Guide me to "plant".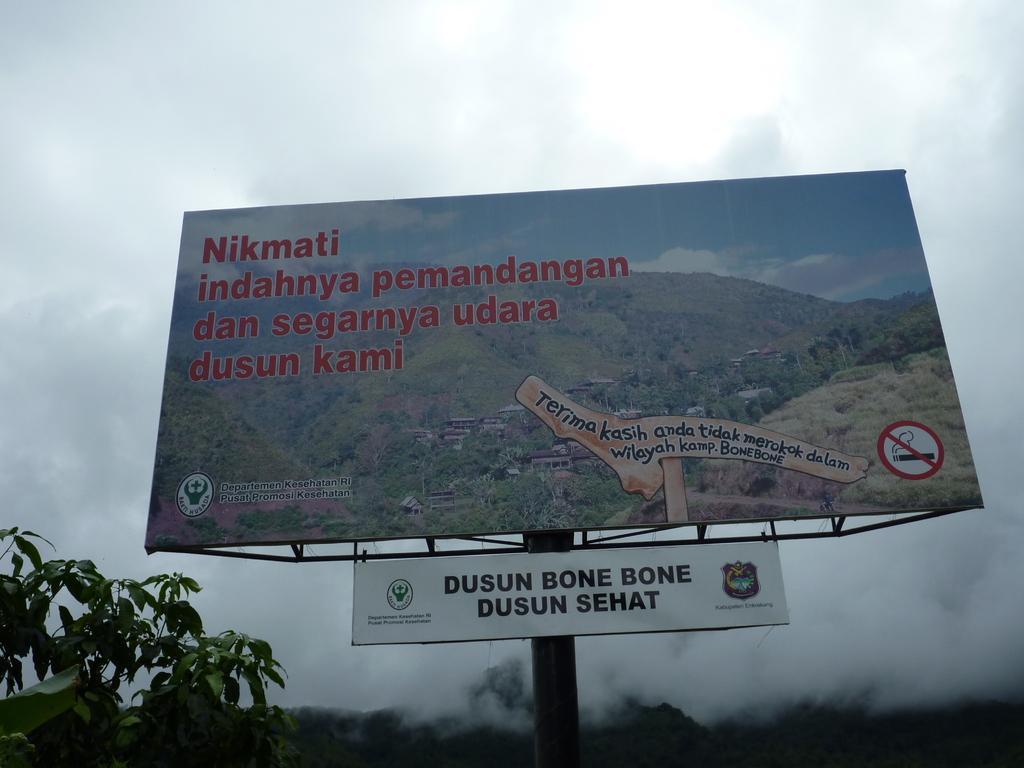
Guidance: {"left": 18, "top": 542, "right": 264, "bottom": 748}.
